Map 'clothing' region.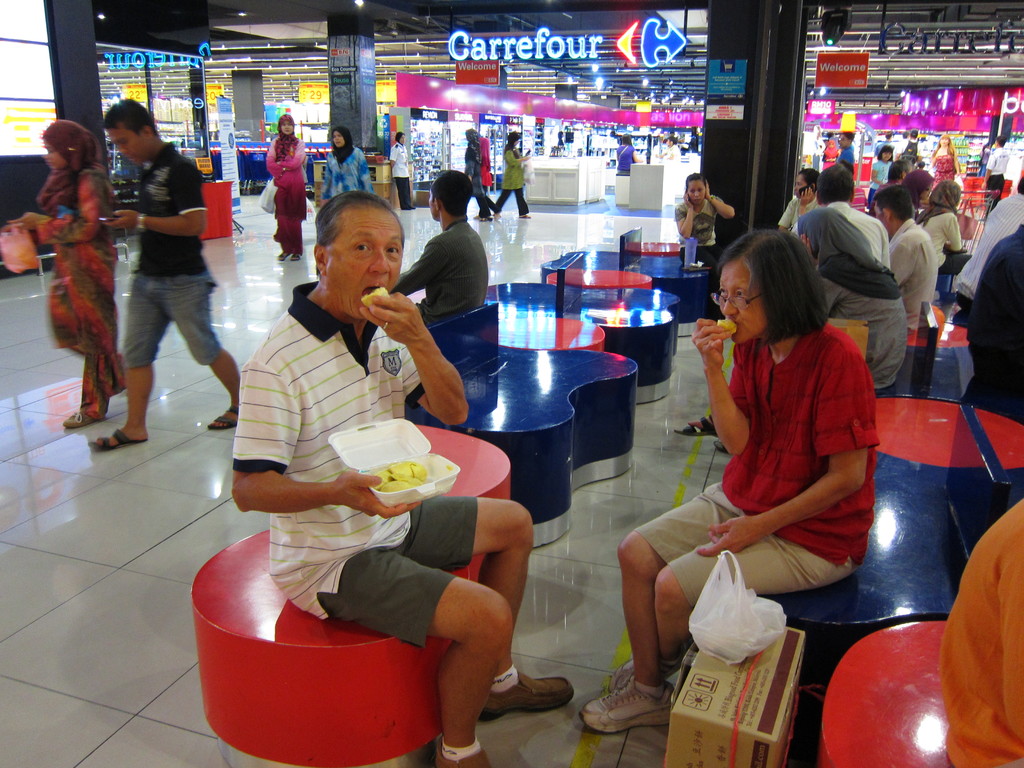
Mapped to bbox=[901, 172, 930, 219].
